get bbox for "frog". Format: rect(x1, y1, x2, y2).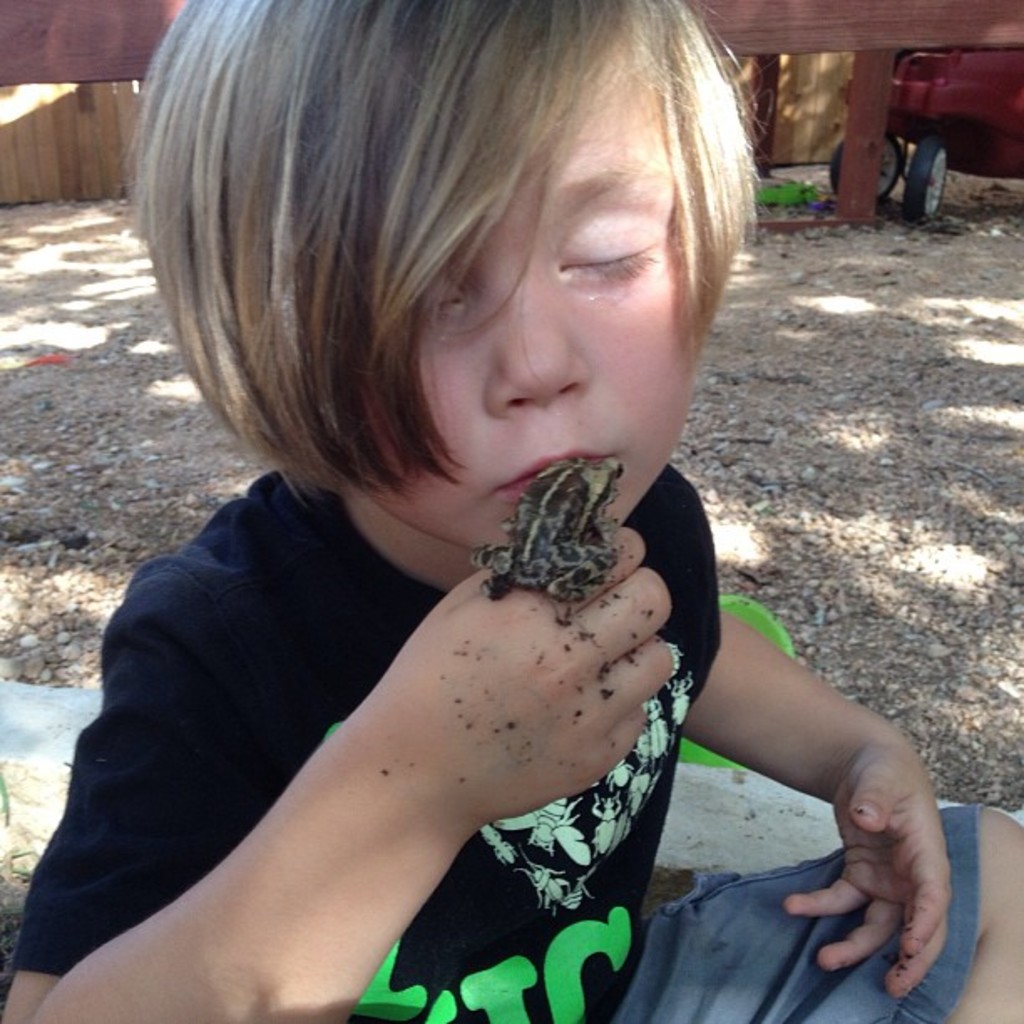
rect(467, 453, 631, 606).
